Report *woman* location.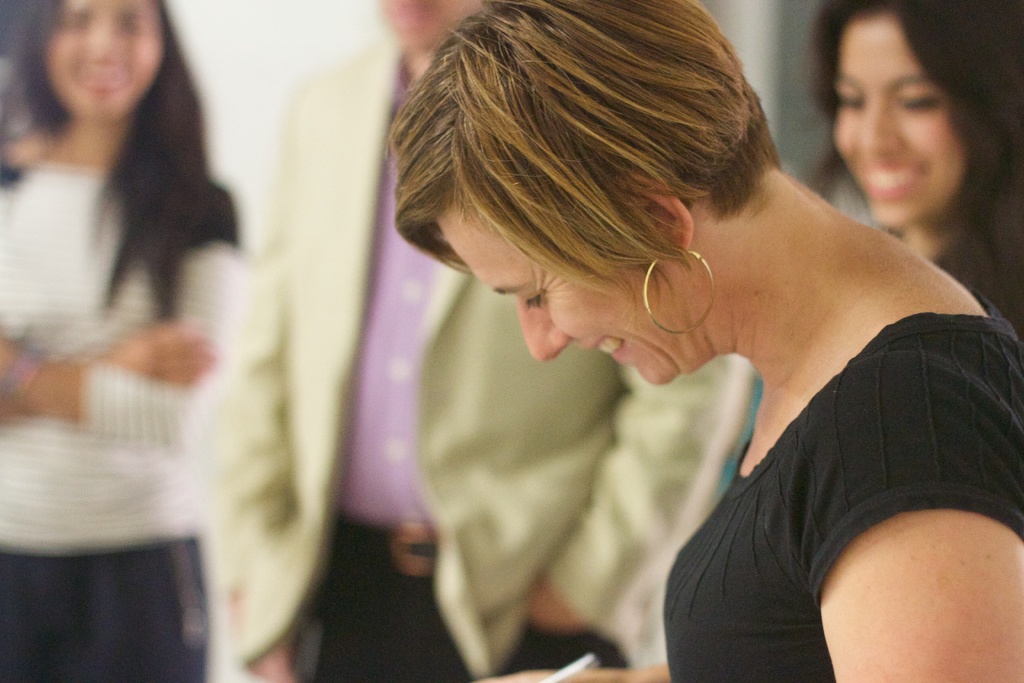
Report: bbox=(814, 0, 1023, 344).
